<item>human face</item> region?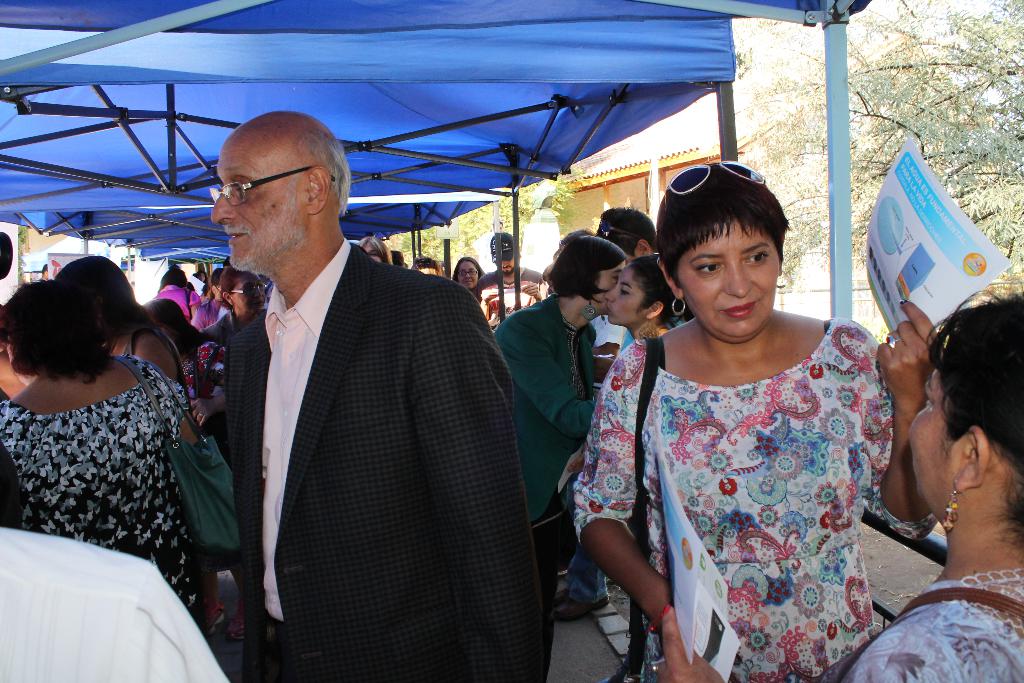
x1=607, y1=270, x2=641, y2=319
